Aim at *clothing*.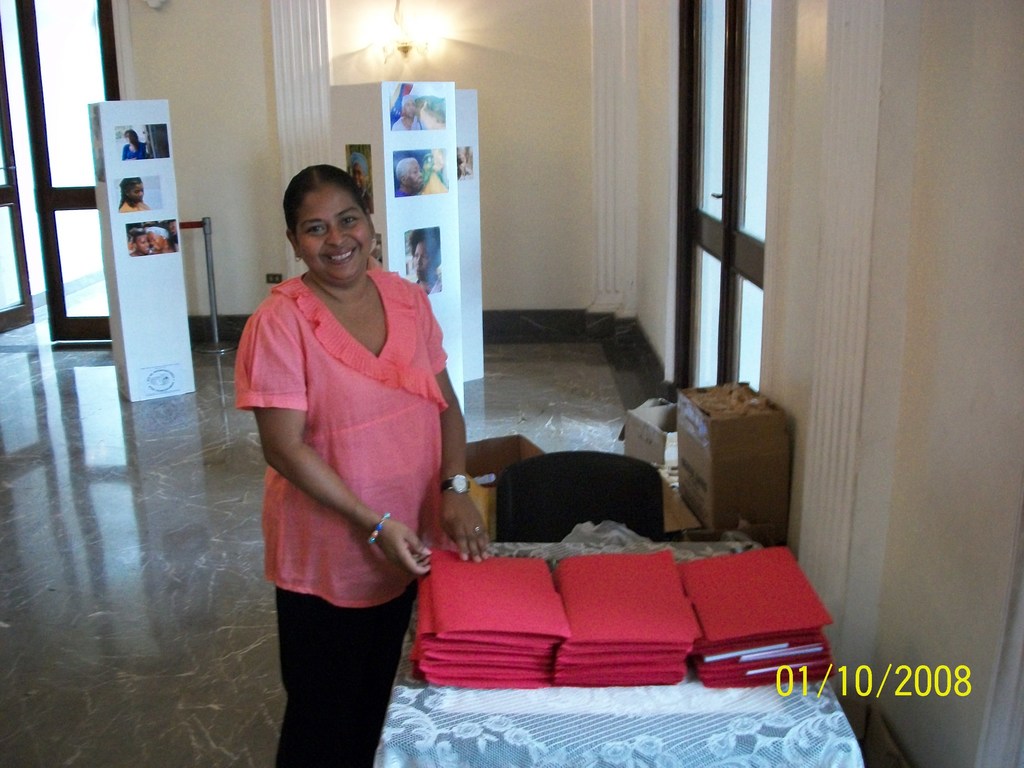
Aimed at select_region(120, 141, 149, 157).
